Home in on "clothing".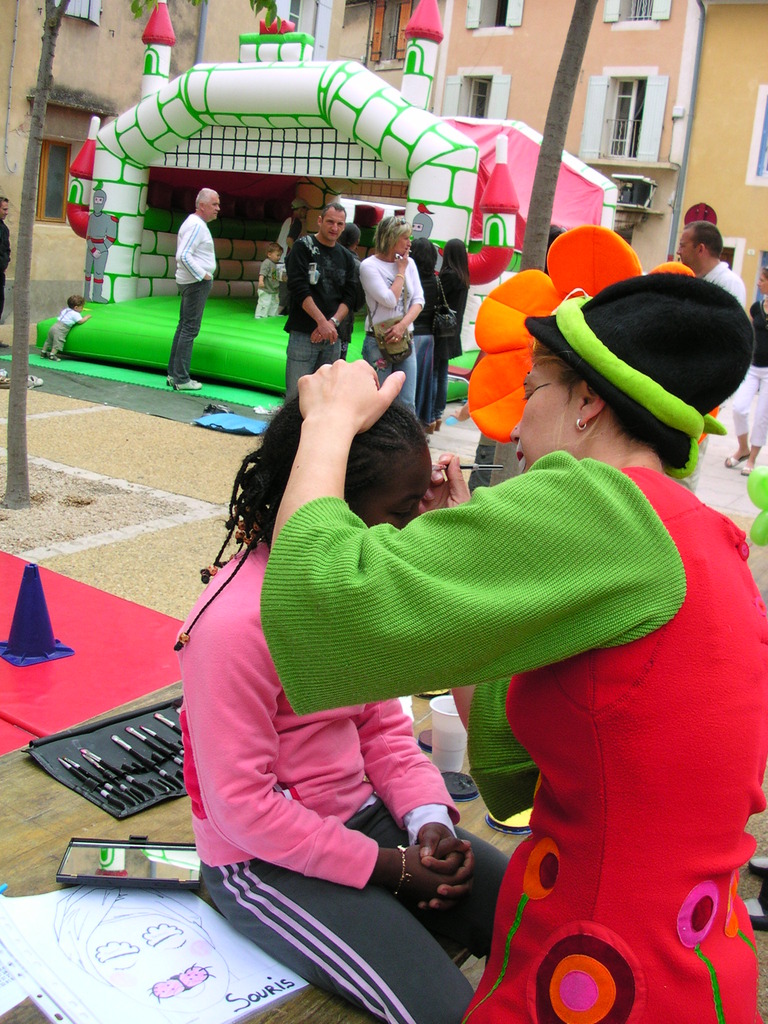
Homed in at (x1=363, y1=254, x2=424, y2=412).
